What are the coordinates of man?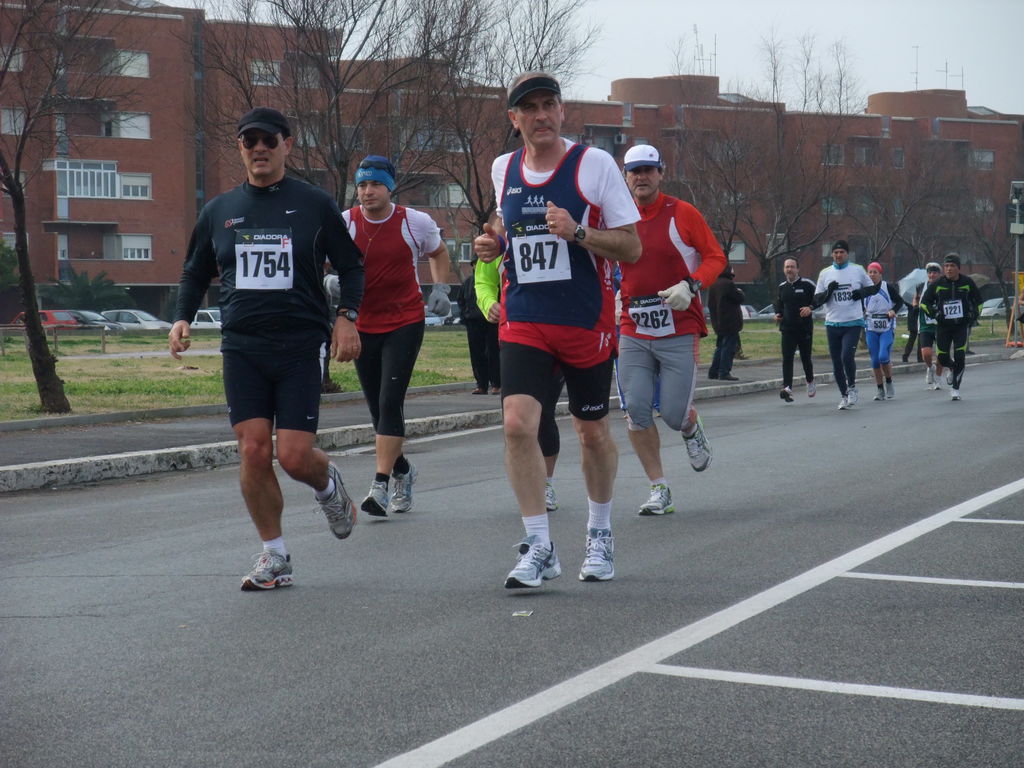
(x1=813, y1=243, x2=878, y2=415).
